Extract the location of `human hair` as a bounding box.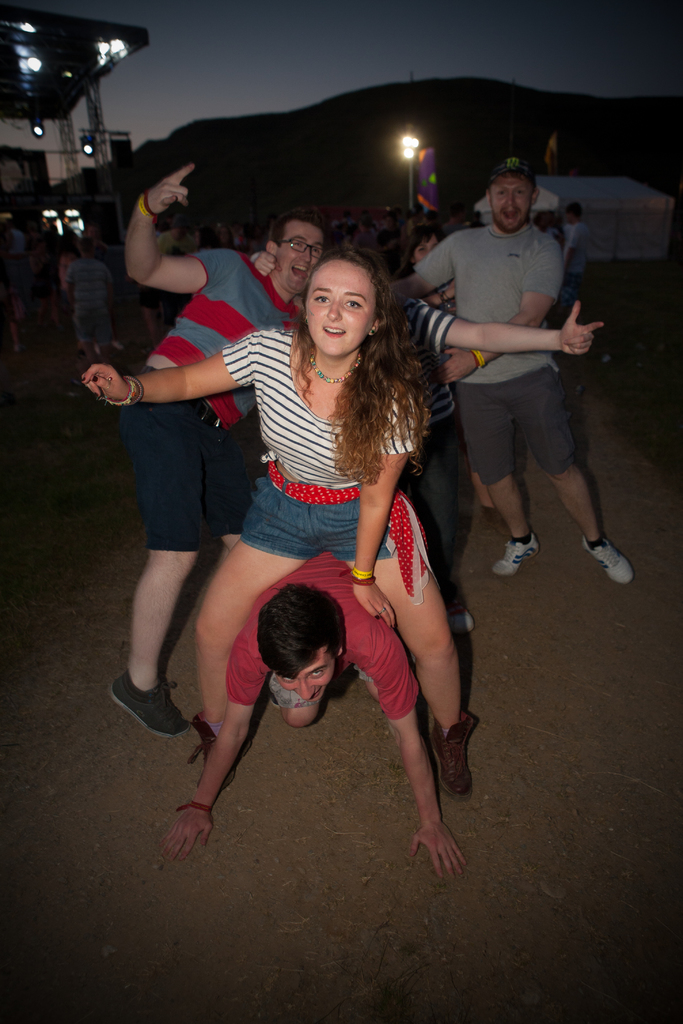
253/581/343/681.
